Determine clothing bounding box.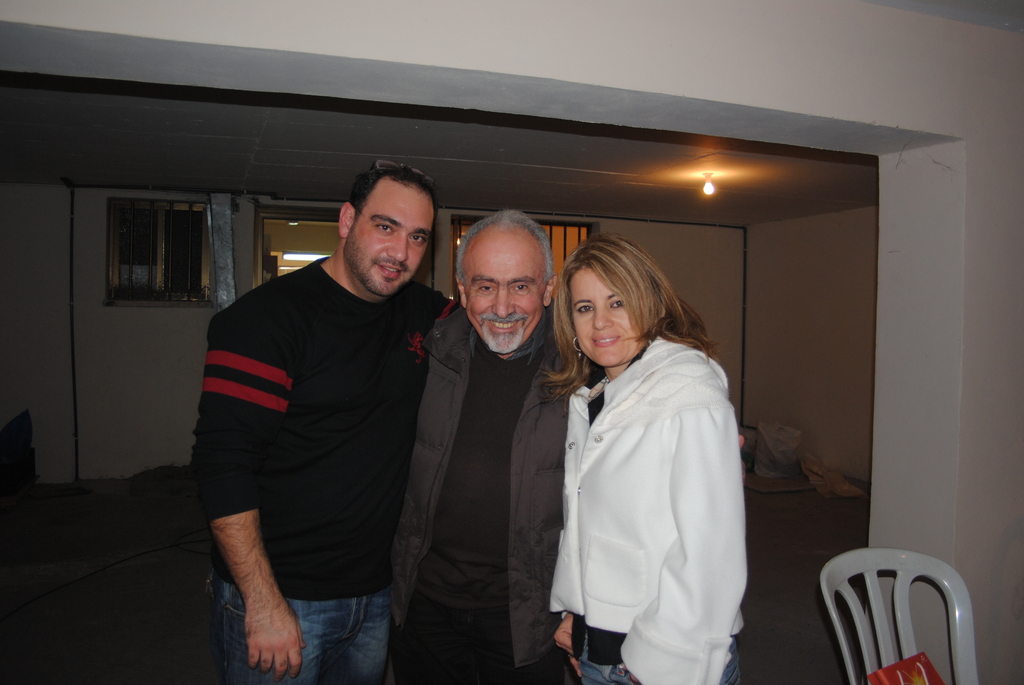
Determined: [539,303,756,660].
